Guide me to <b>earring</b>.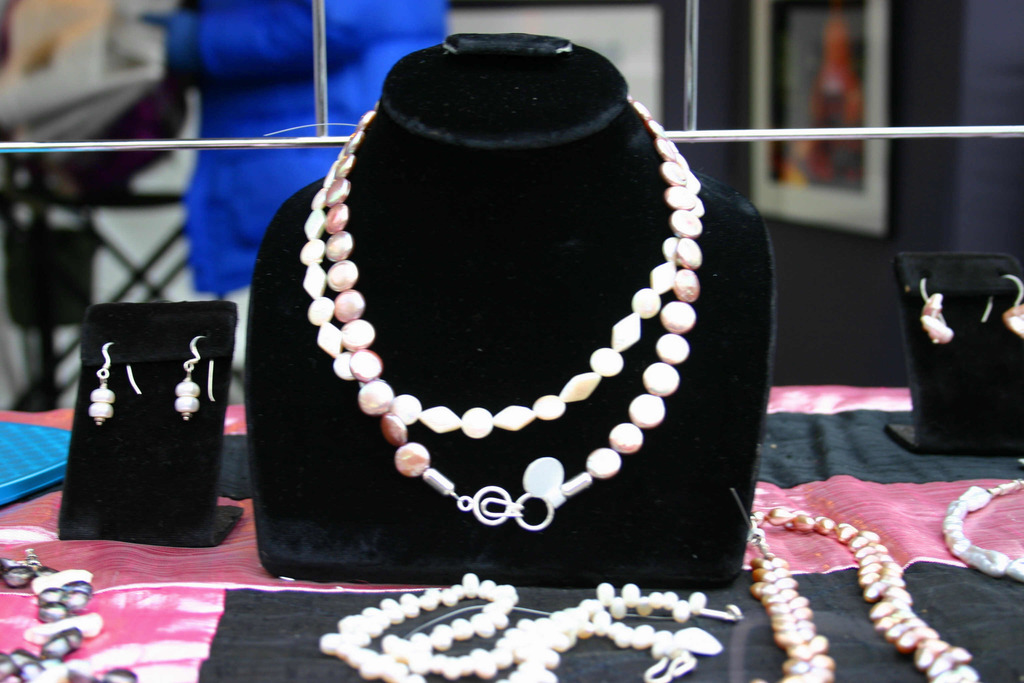
Guidance: box=[174, 334, 216, 423].
